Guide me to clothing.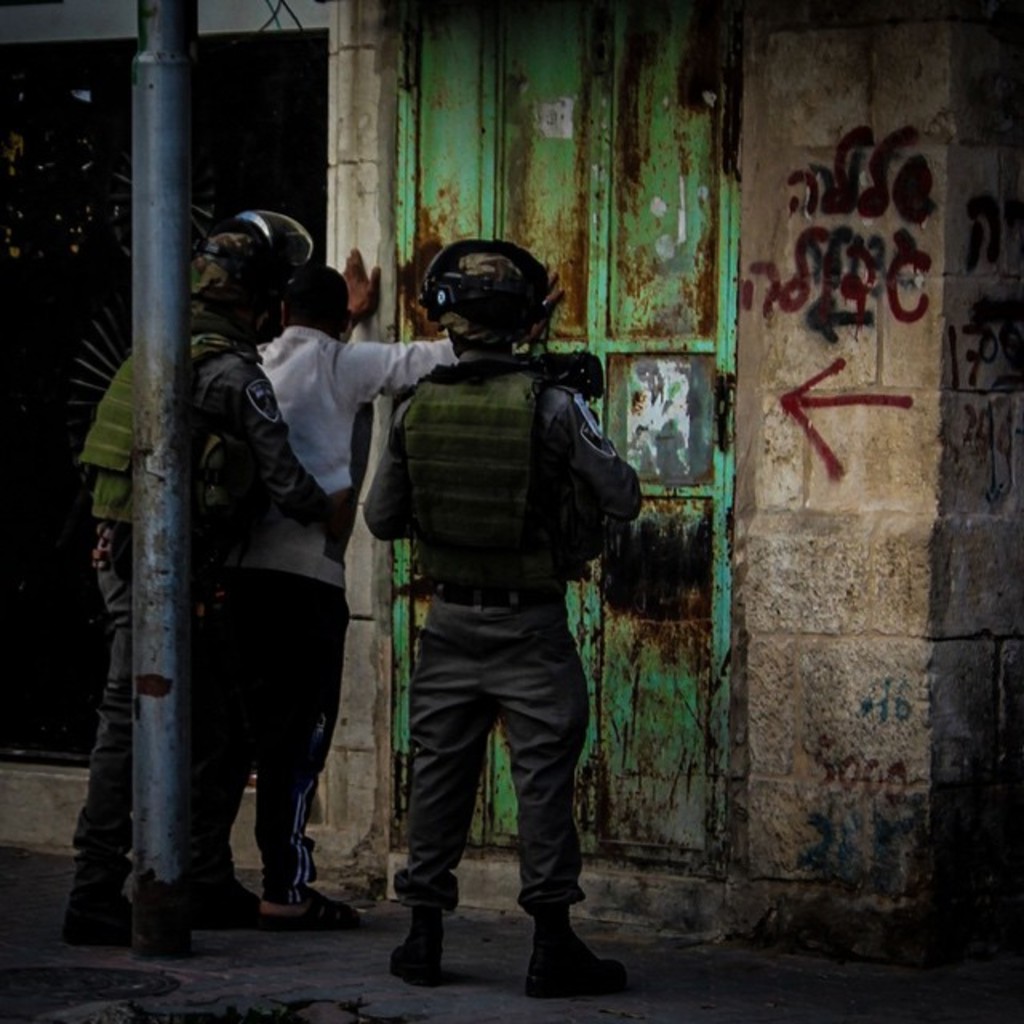
Guidance: {"x1": 59, "y1": 306, "x2": 314, "y2": 907}.
